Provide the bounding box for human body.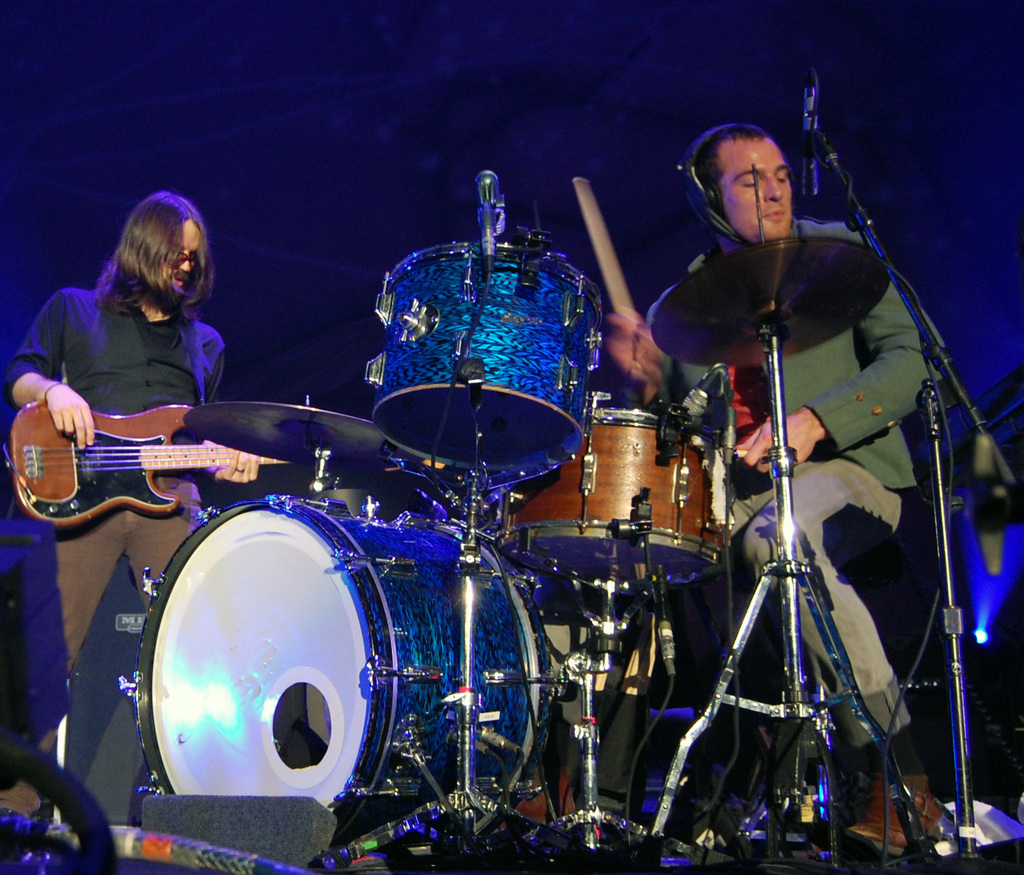
<bbox>603, 119, 921, 780</bbox>.
